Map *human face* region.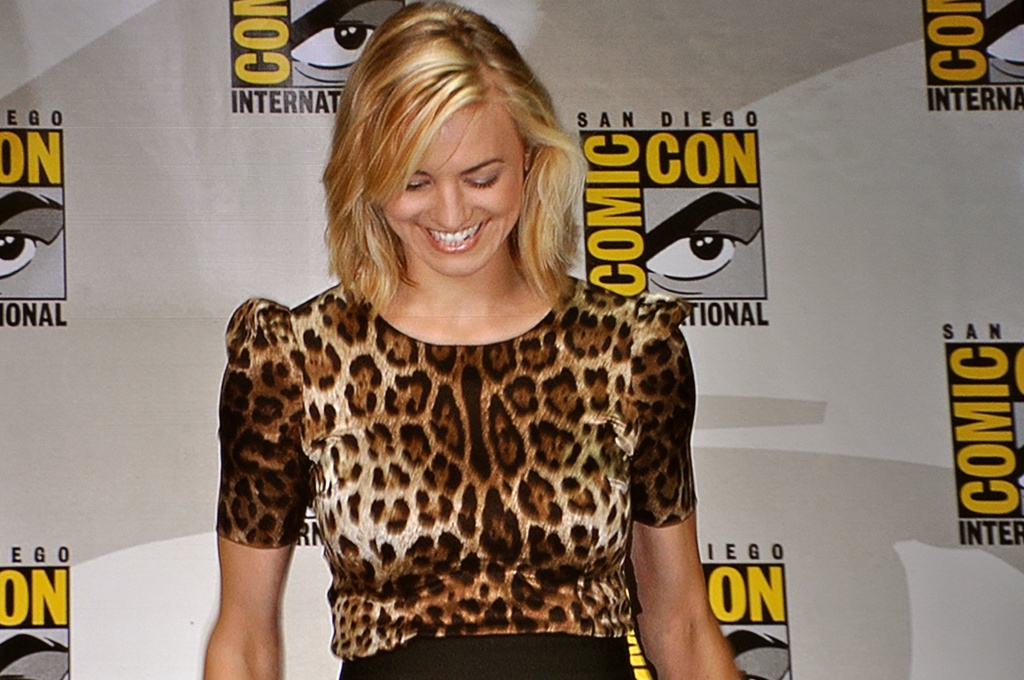
Mapped to BBox(644, 189, 764, 304).
